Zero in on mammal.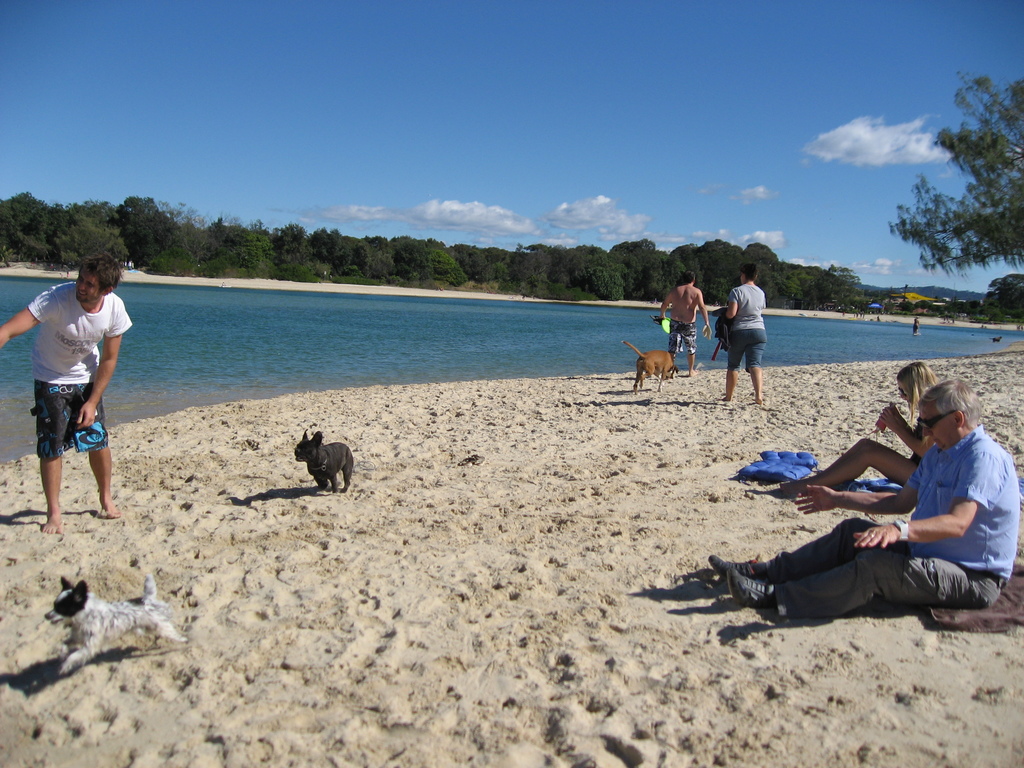
Zeroed in: x1=781 y1=357 x2=940 y2=496.
